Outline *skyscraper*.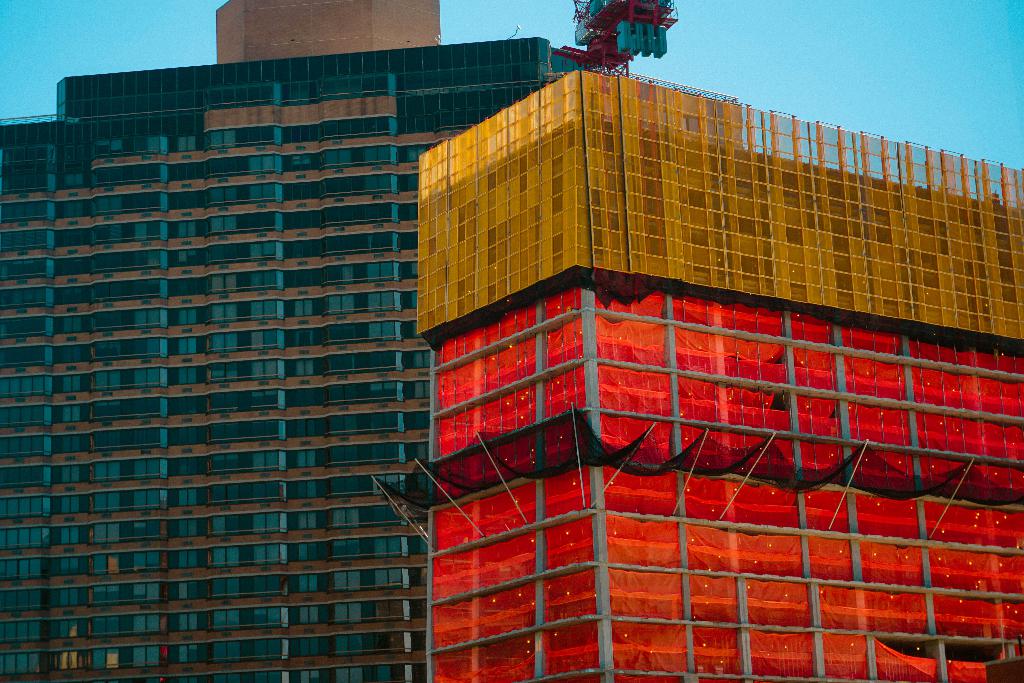
Outline: pyautogui.locateOnScreen(0, 0, 632, 682).
